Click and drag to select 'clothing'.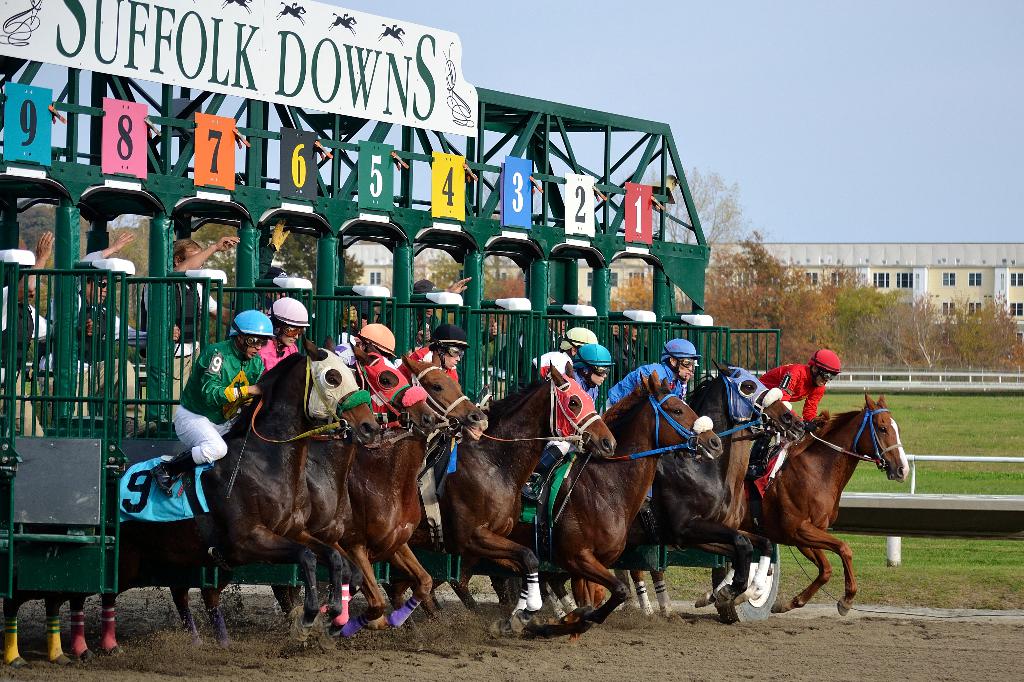
Selection: {"x1": 606, "y1": 337, "x2": 703, "y2": 497}.
